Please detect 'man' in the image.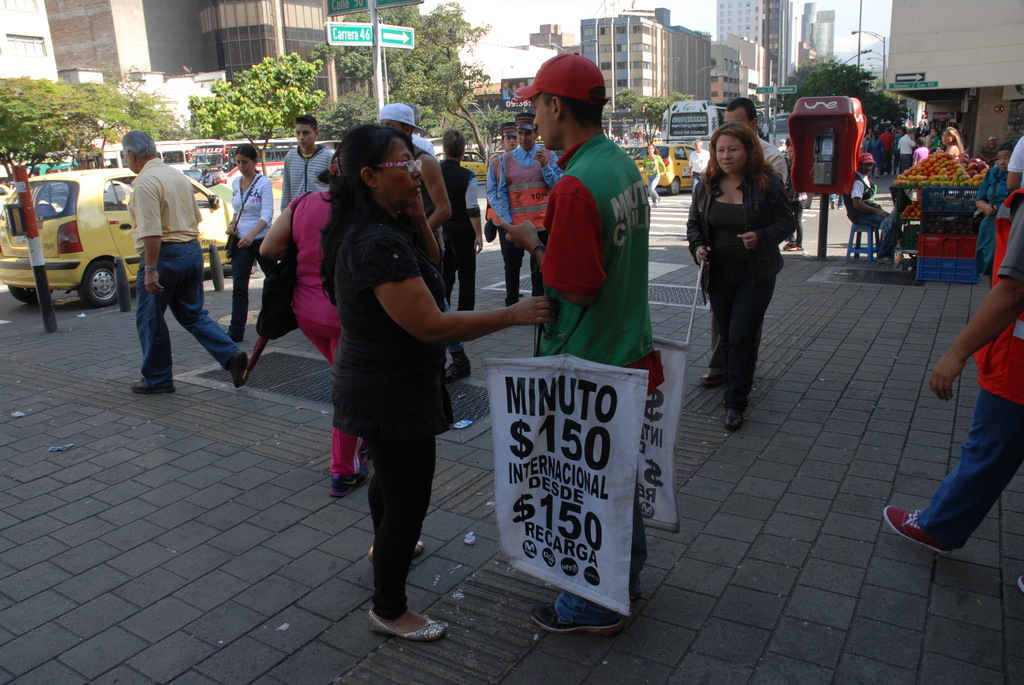
locate(1007, 131, 1023, 190).
